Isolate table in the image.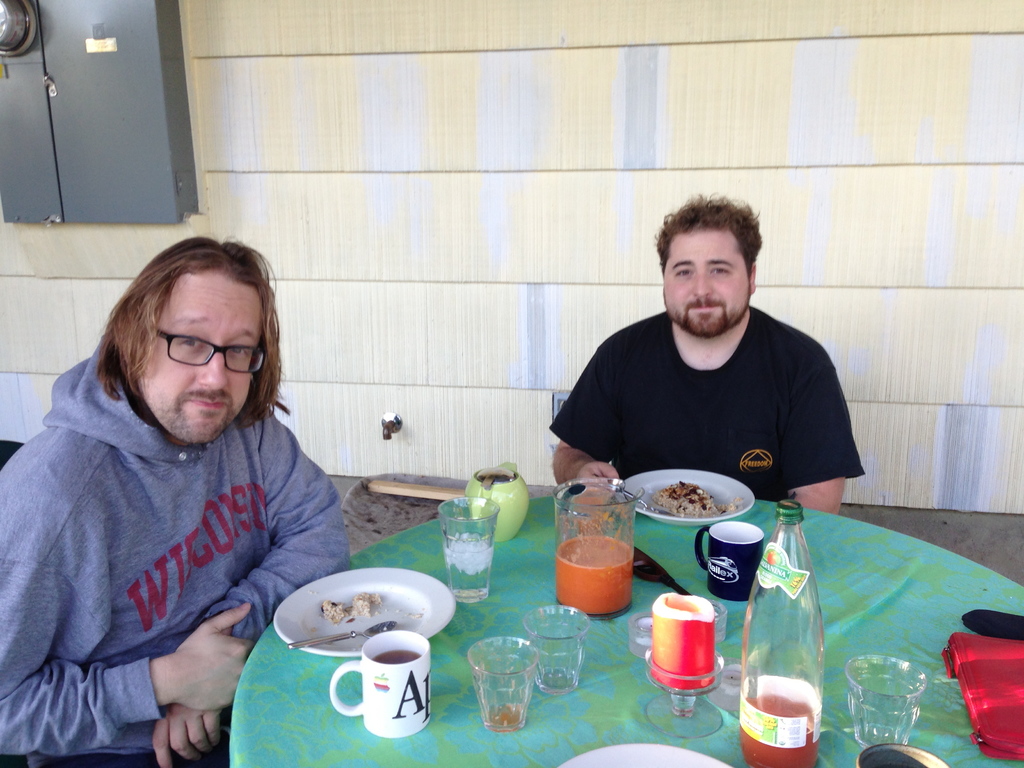
Isolated region: 236:471:1023:767.
